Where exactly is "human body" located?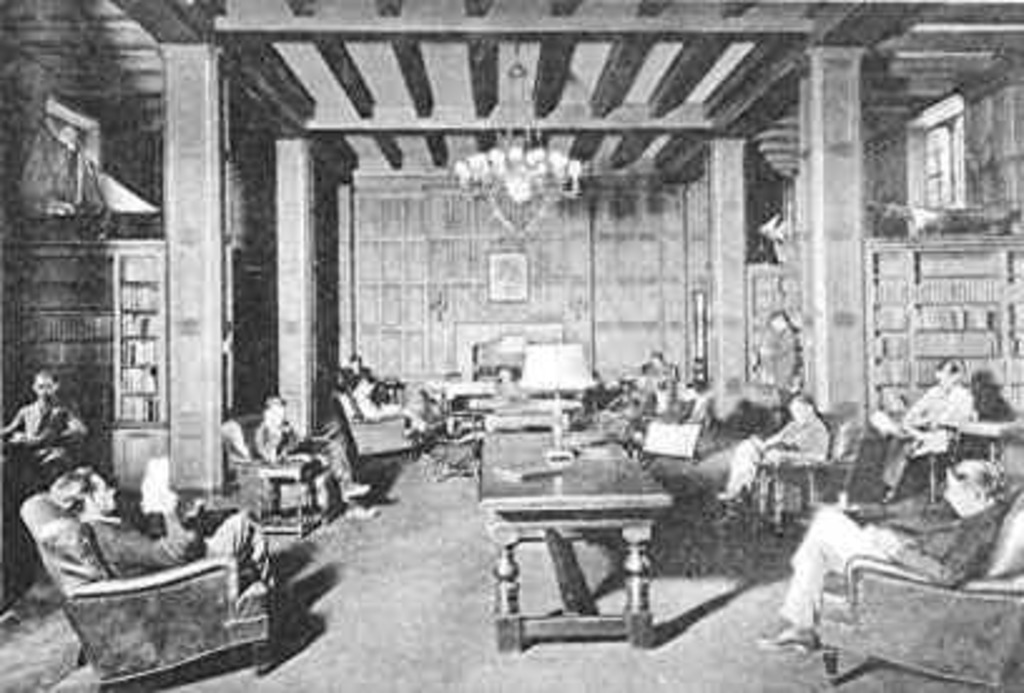
Its bounding box is (730,414,833,515).
